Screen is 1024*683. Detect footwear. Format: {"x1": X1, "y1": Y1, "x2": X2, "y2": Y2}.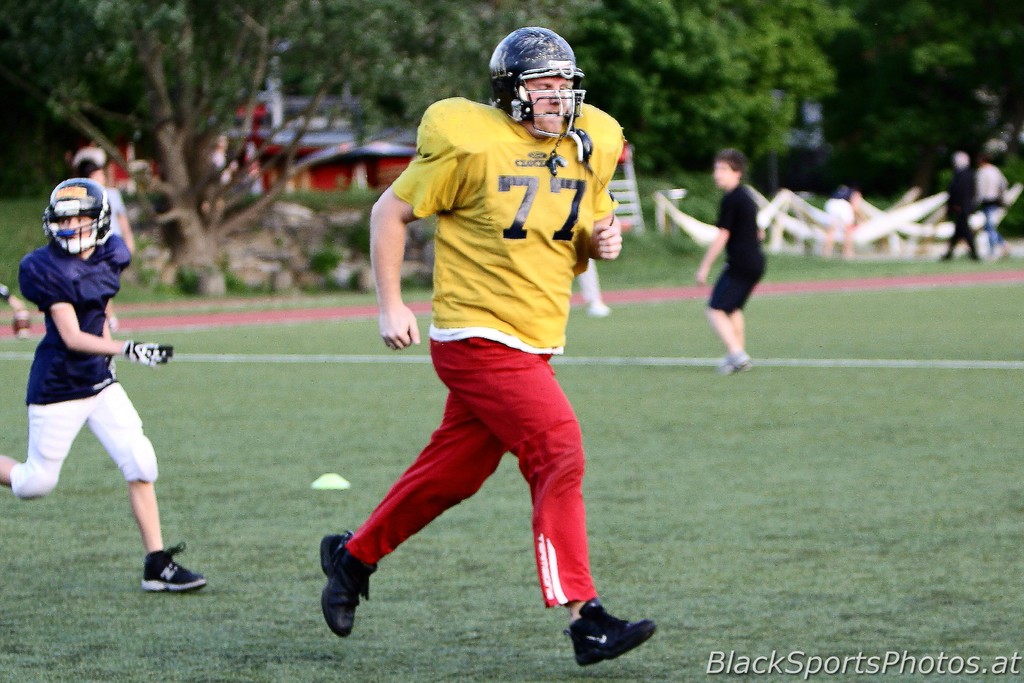
{"x1": 717, "y1": 353, "x2": 748, "y2": 375}.
